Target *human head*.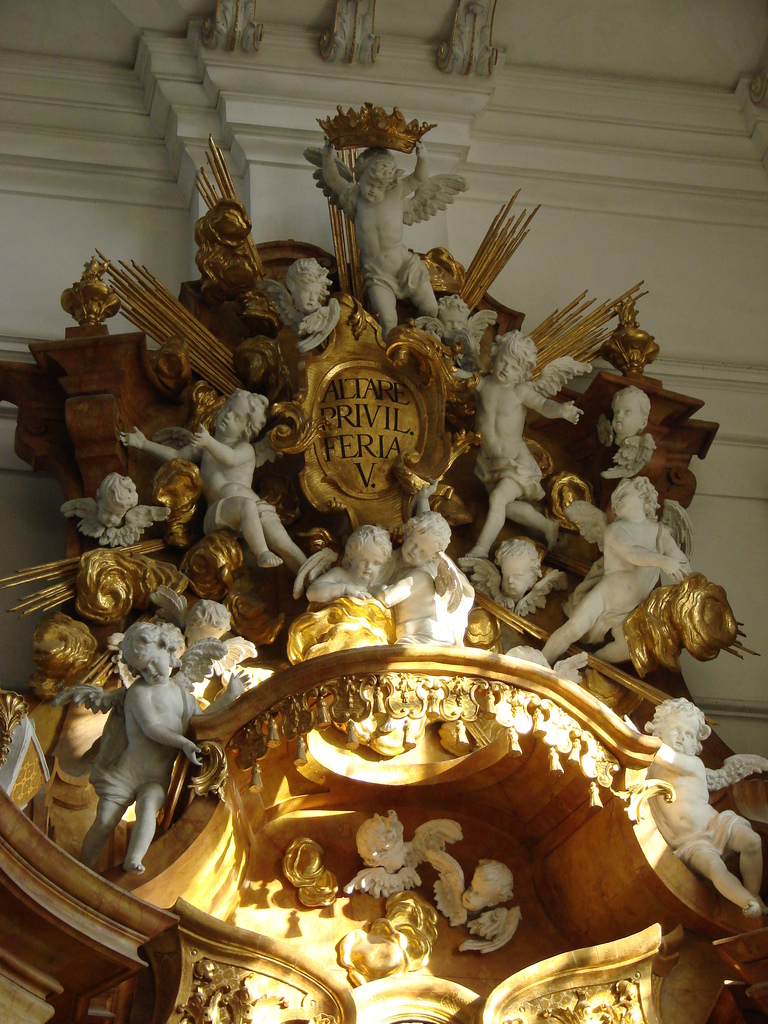
Target region: crop(95, 474, 136, 529).
